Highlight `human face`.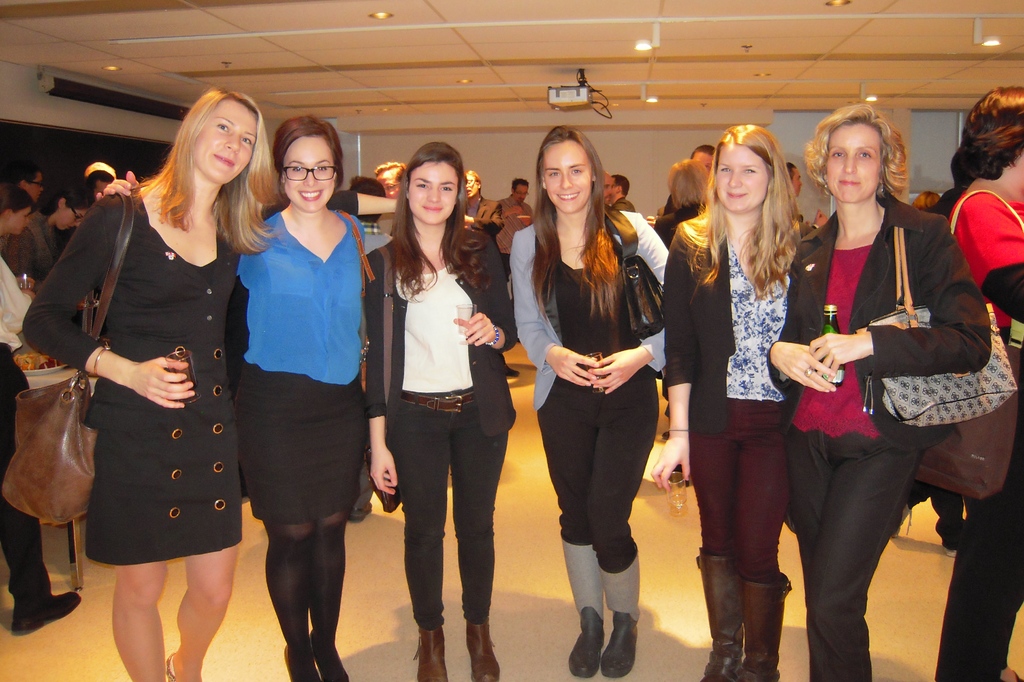
Highlighted region: 12/209/33/235.
